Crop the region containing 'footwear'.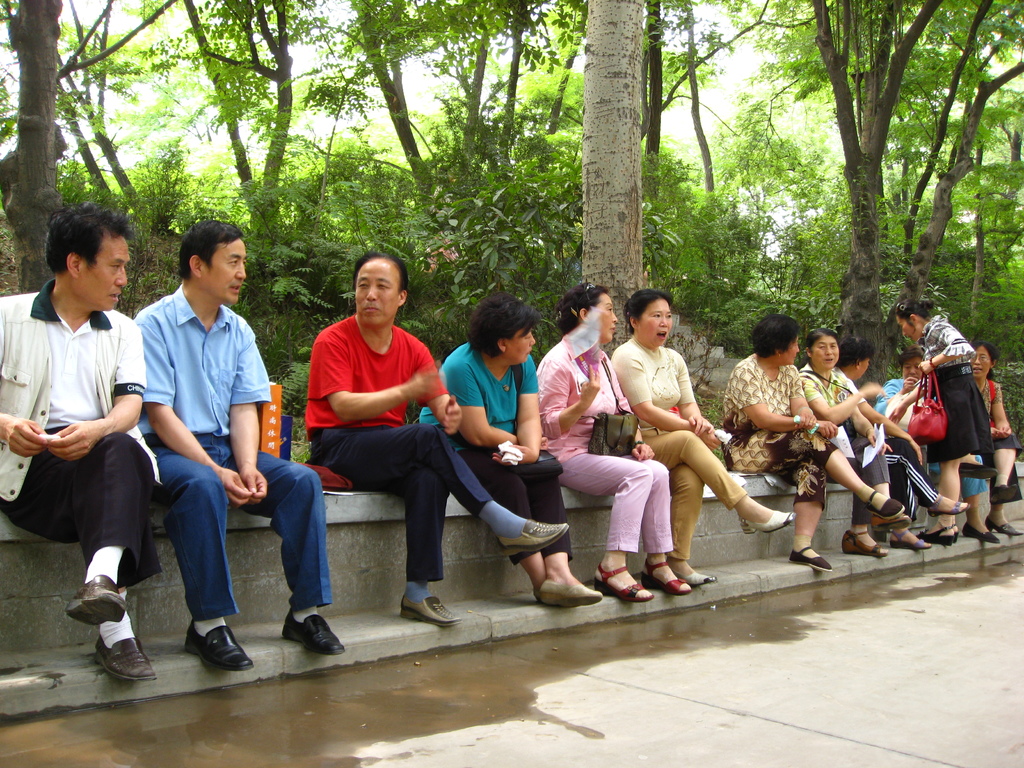
Crop region: x1=873 y1=516 x2=914 y2=532.
